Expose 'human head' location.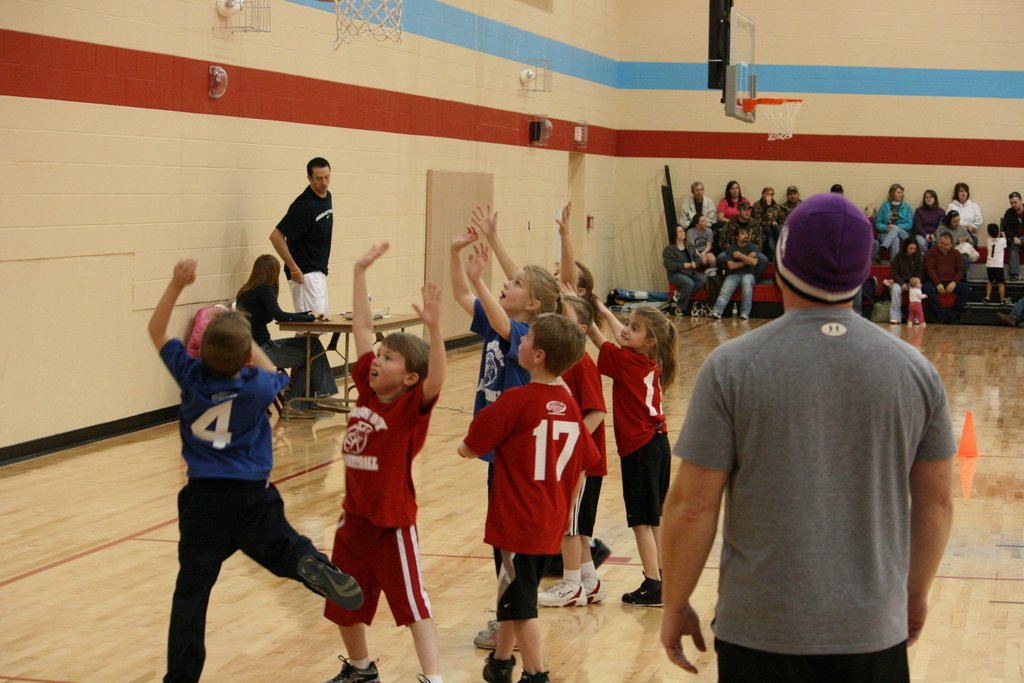
Exposed at detection(904, 236, 920, 256).
